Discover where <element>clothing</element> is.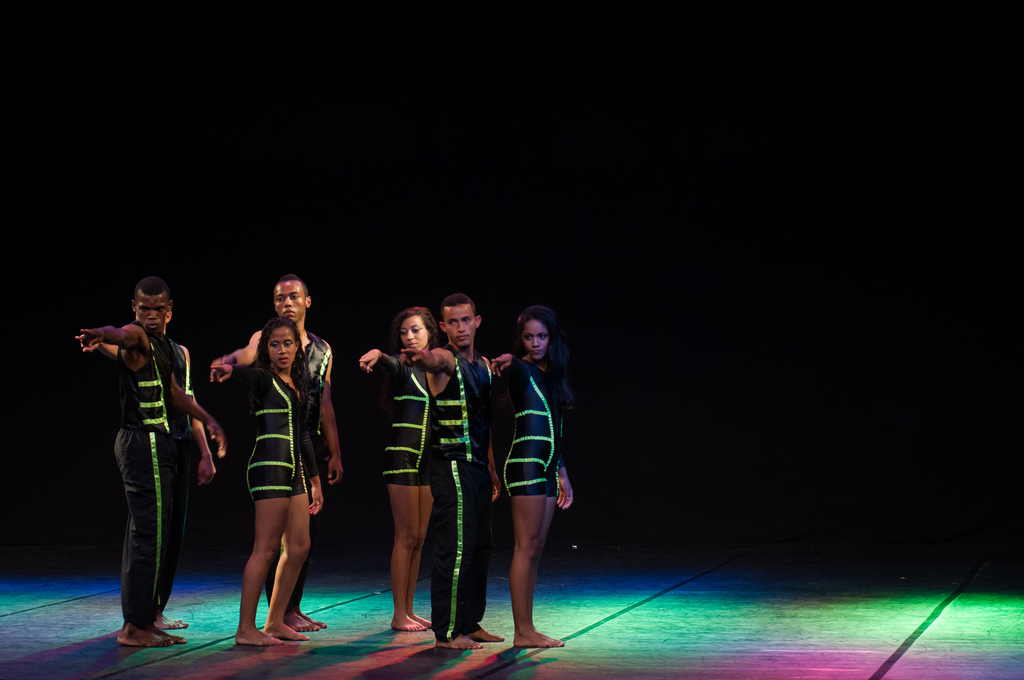
Discovered at 294/334/332/459.
